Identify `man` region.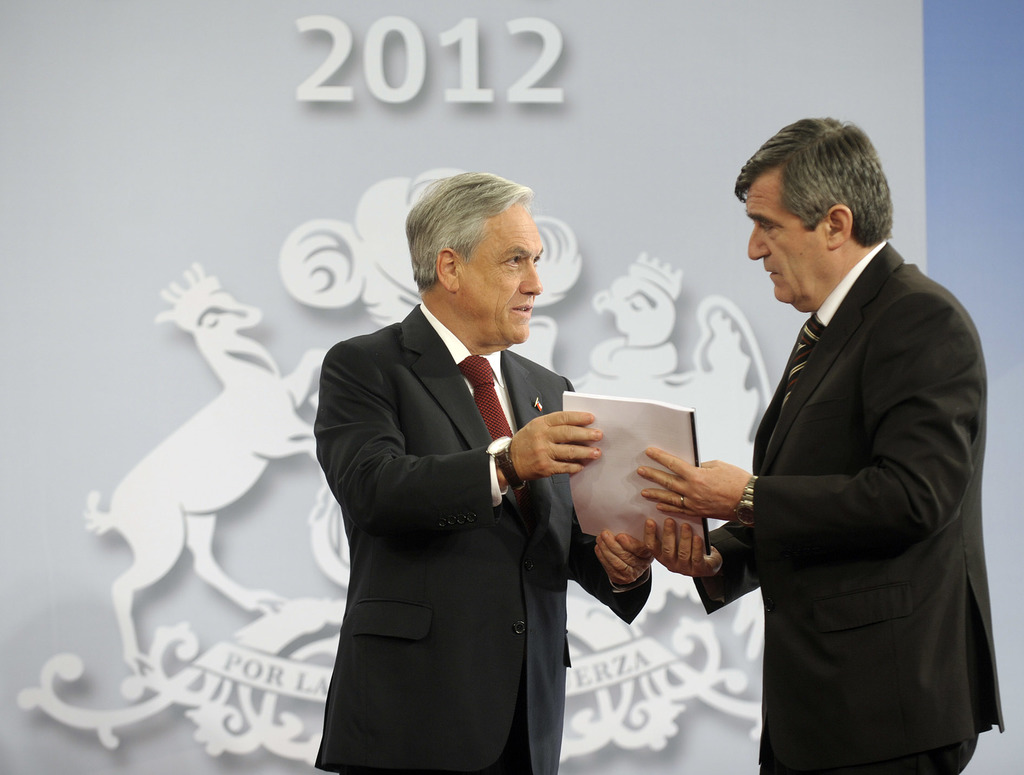
Region: box(626, 119, 1006, 774).
